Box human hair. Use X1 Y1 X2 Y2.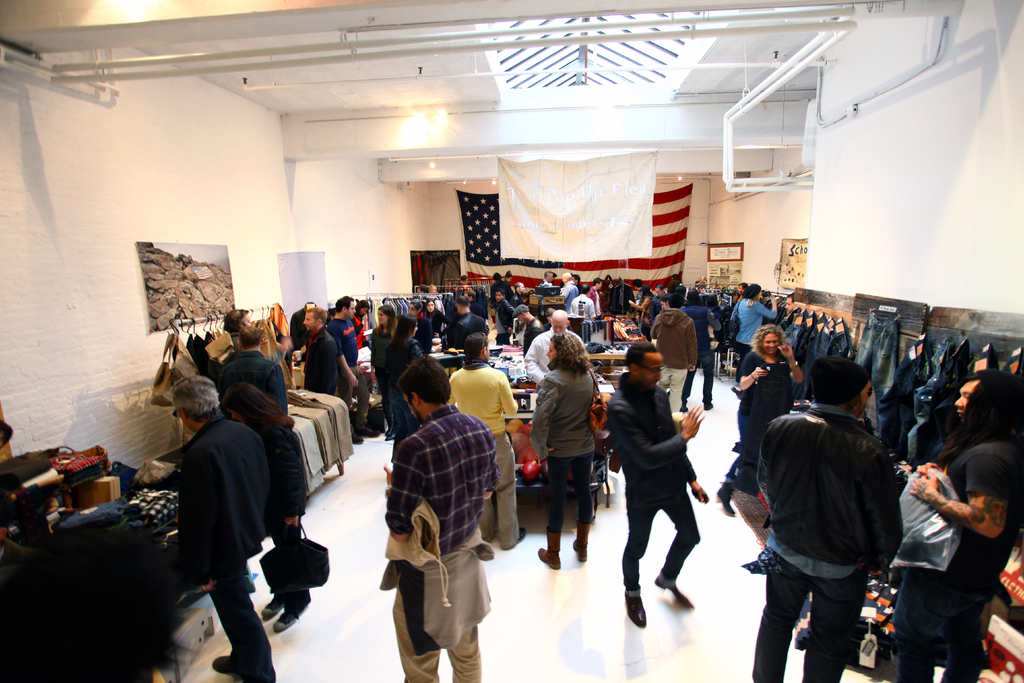
745 290 760 304.
